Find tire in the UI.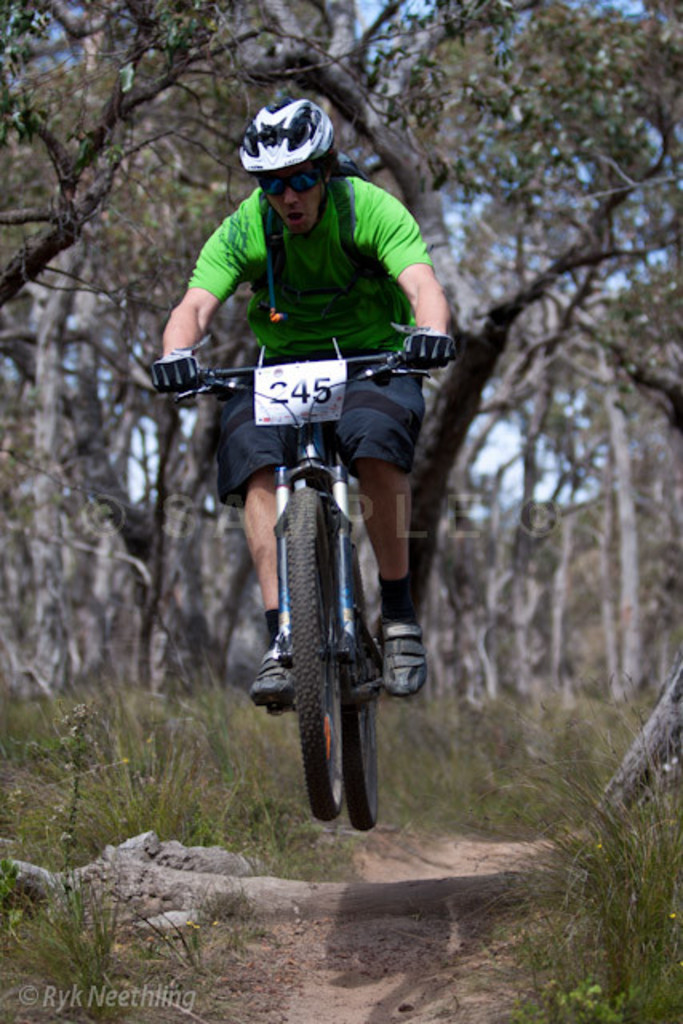
UI element at pyautogui.locateOnScreen(262, 534, 379, 826).
